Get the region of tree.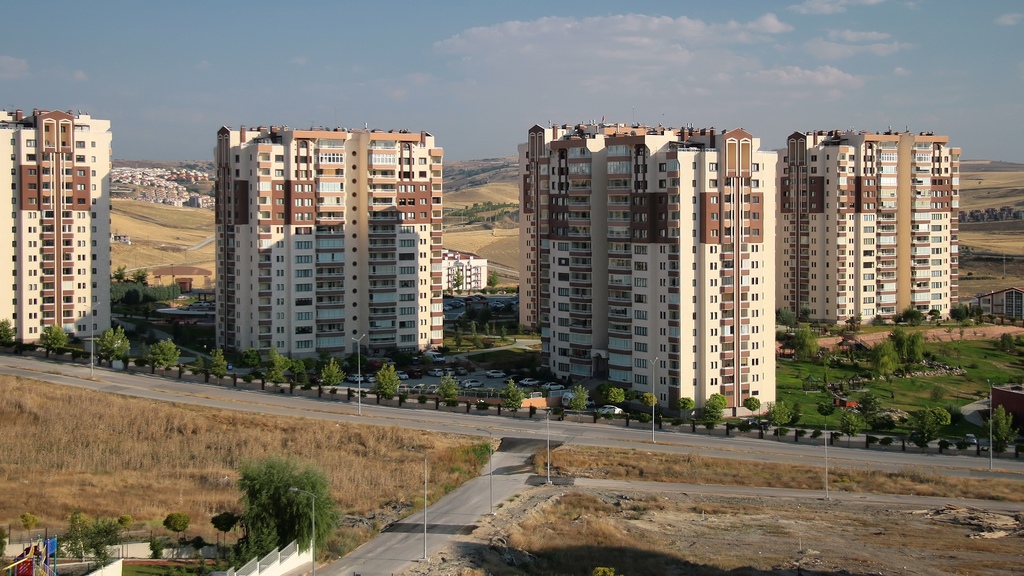
pyautogui.locateOnScreen(470, 322, 484, 348).
